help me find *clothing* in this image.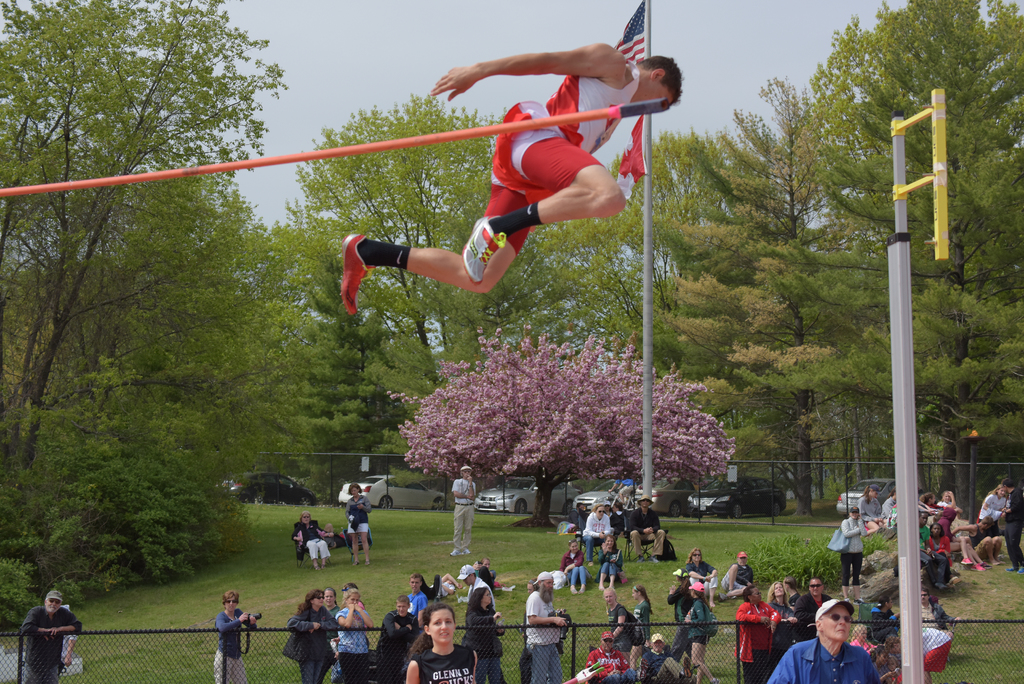
Found it: (x1=520, y1=646, x2=536, y2=683).
